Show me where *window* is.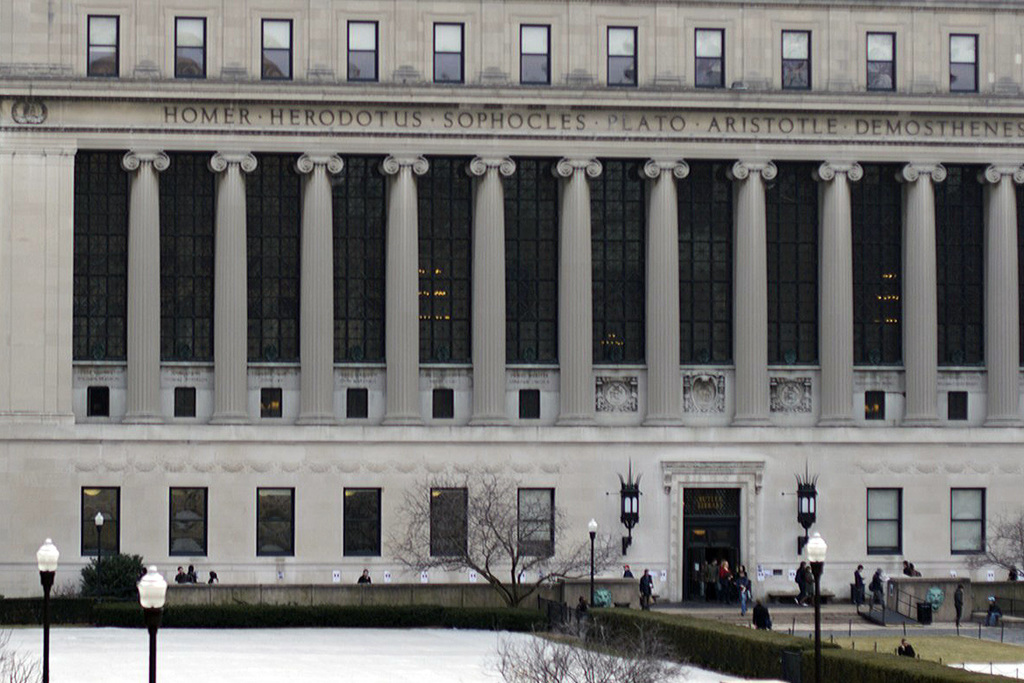
*window* is at x1=178 y1=388 x2=198 y2=419.
